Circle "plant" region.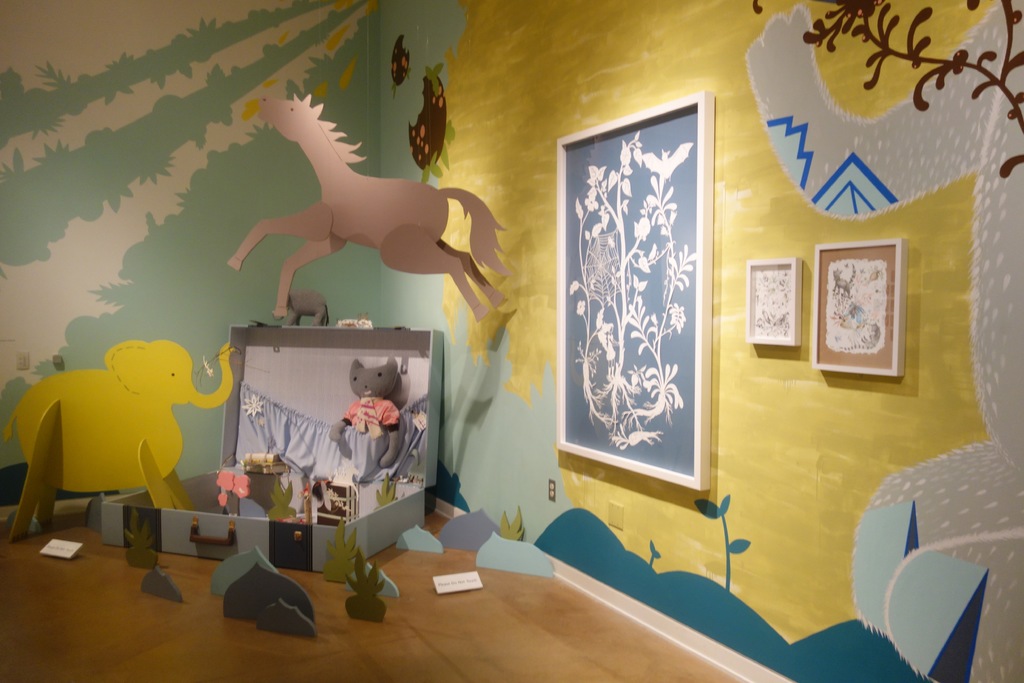
Region: [695, 489, 751, 590].
